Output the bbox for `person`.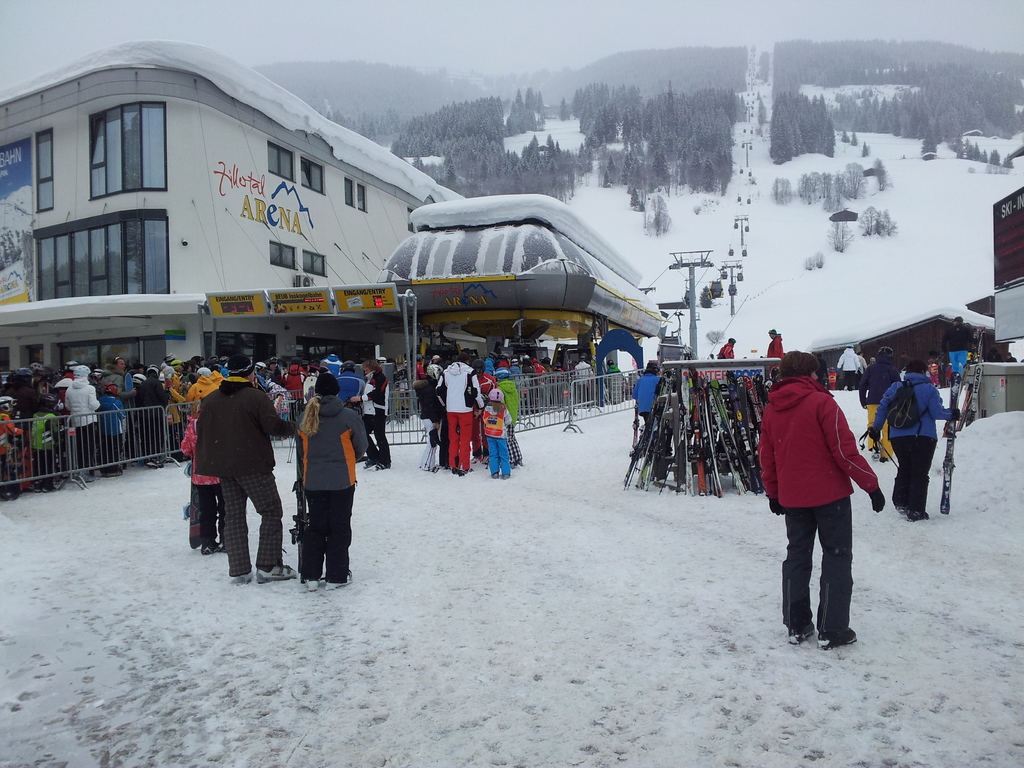
607 356 627 403.
